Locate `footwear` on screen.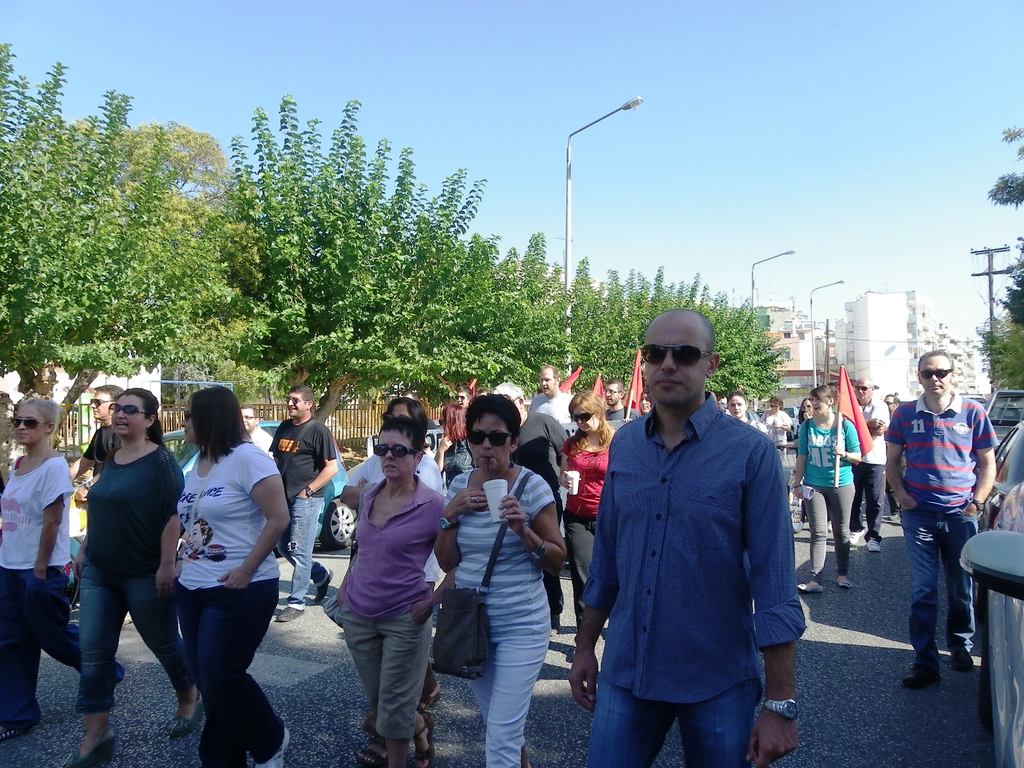
On screen at (837,579,853,586).
